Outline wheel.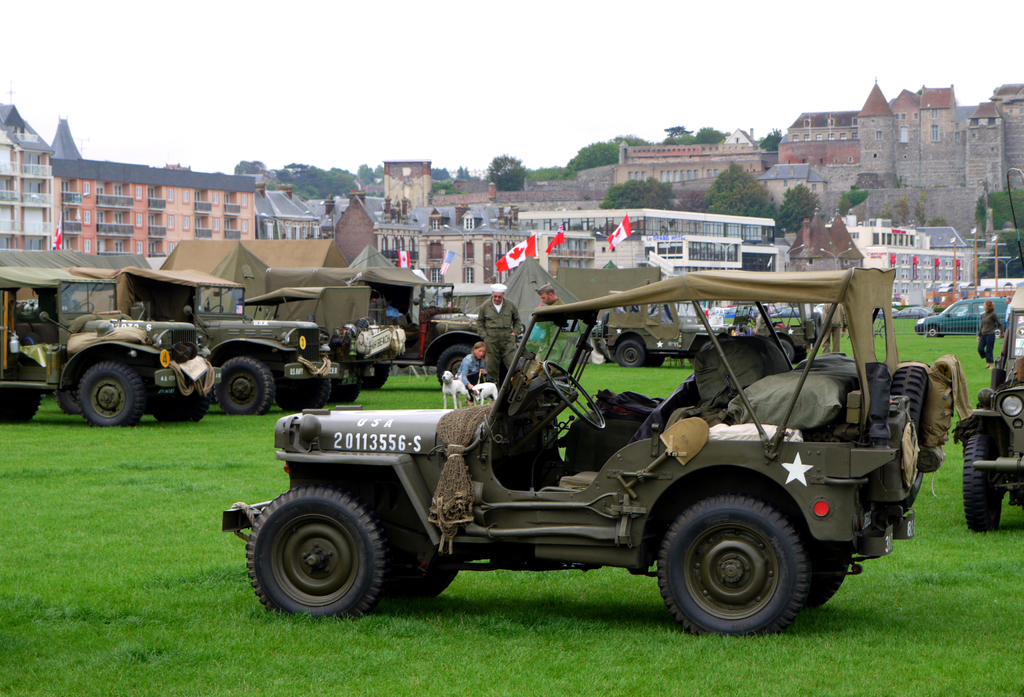
Outline: x1=152, y1=398, x2=207, y2=422.
